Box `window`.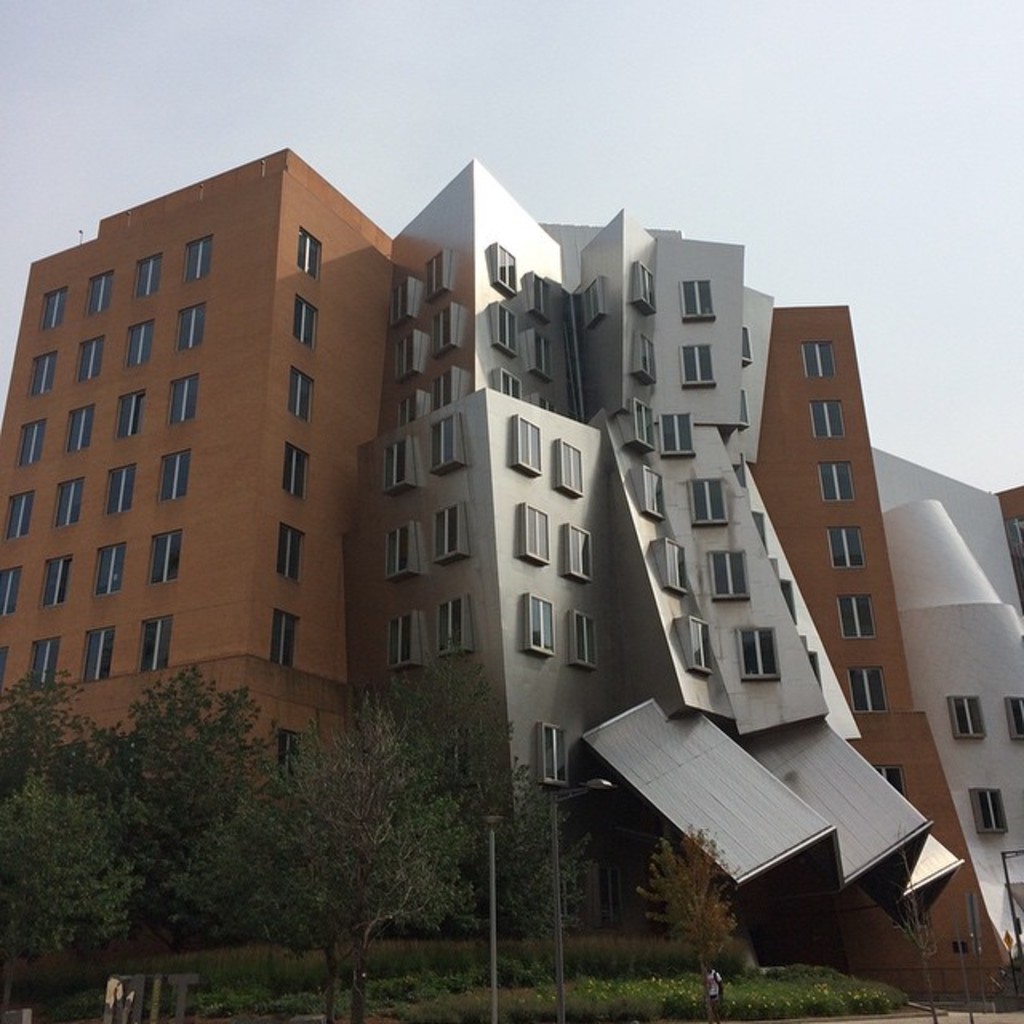
[left=1002, top=691, right=1022, bottom=734].
